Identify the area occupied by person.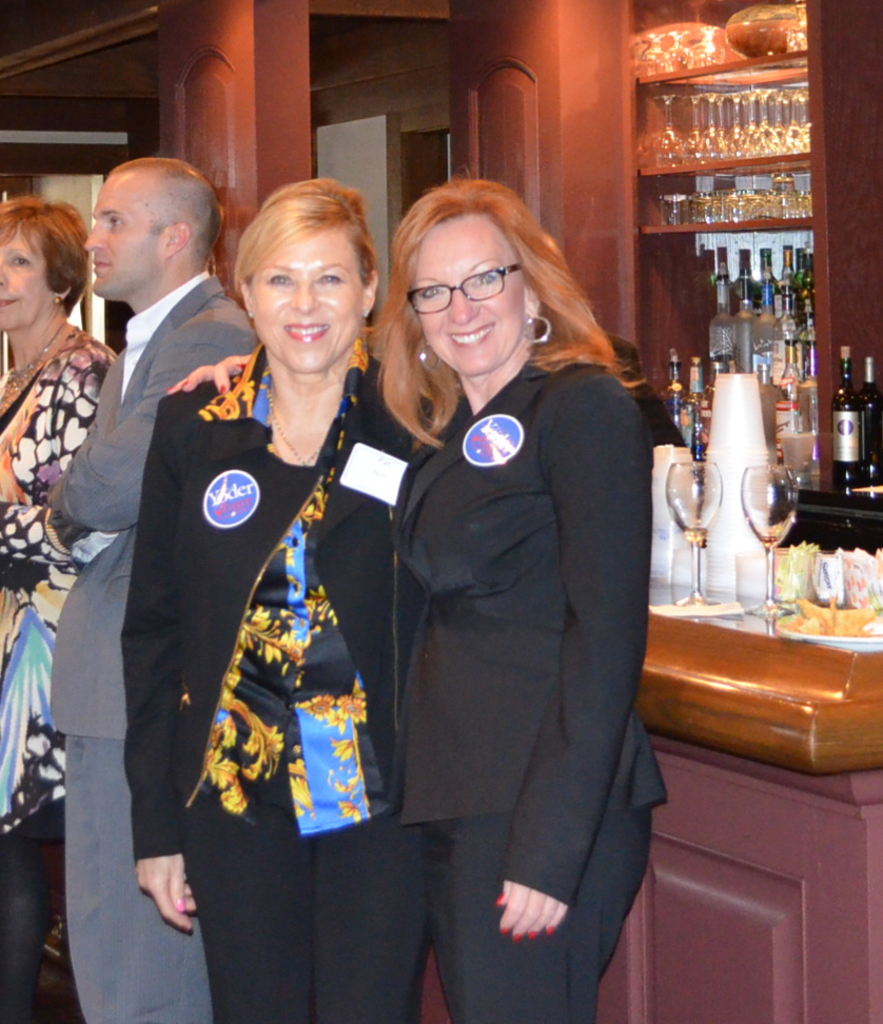
Area: rect(0, 192, 121, 1023).
